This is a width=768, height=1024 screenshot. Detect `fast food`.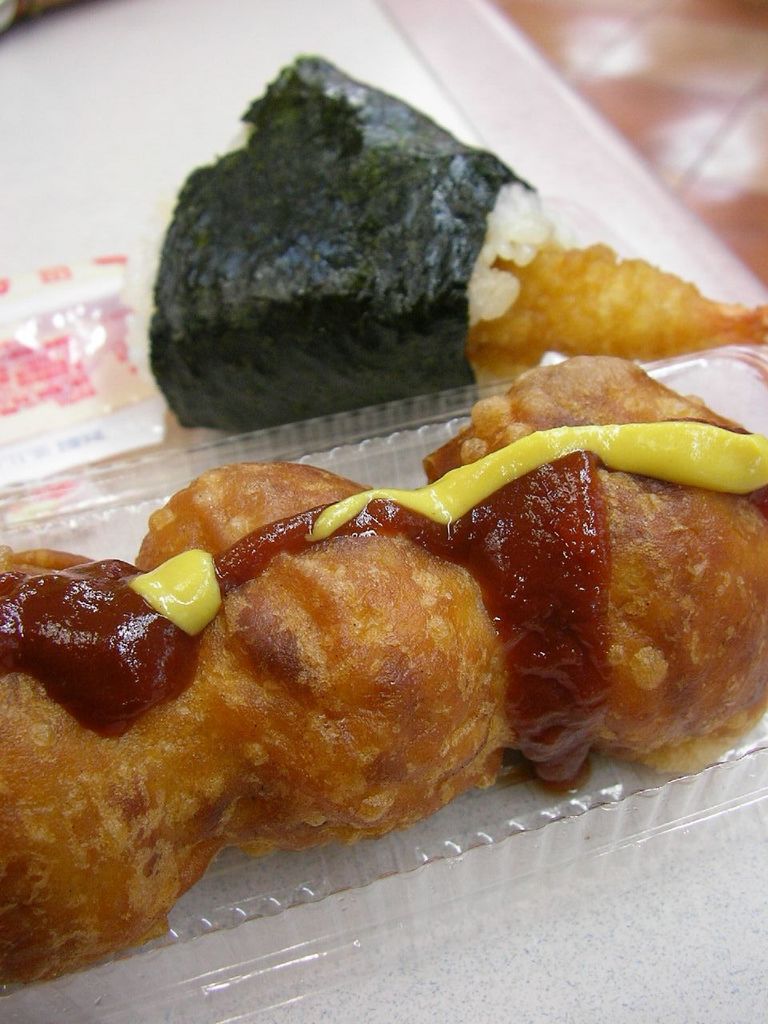
crop(148, 63, 764, 422).
